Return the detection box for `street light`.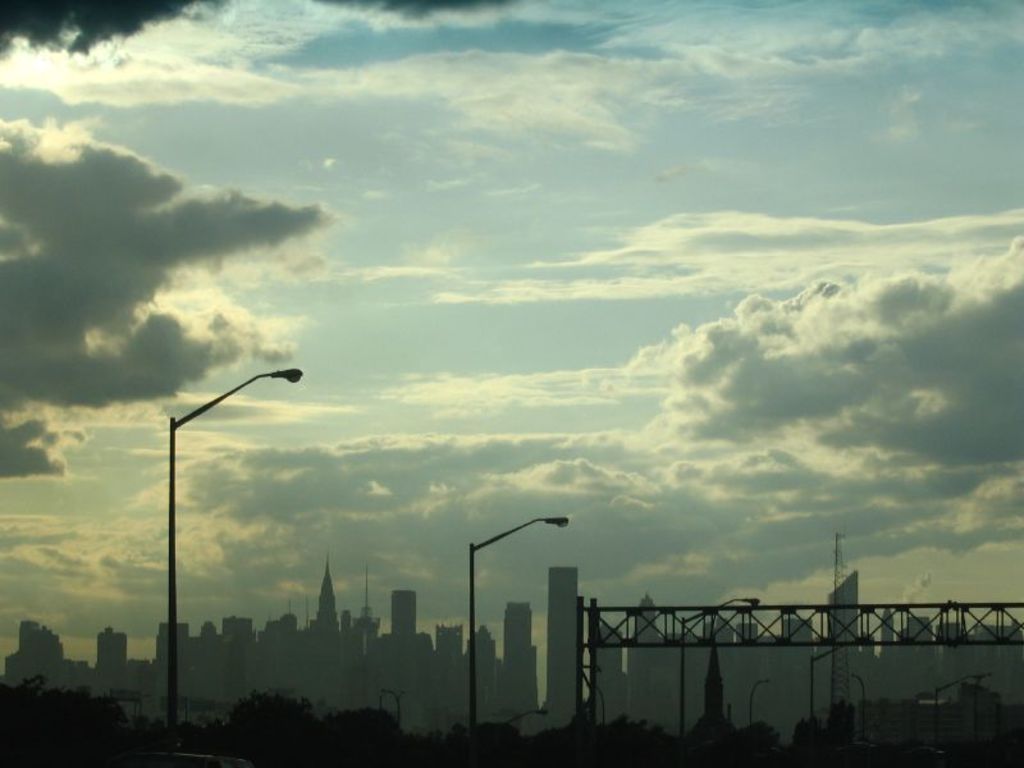
bbox=(933, 673, 970, 755).
